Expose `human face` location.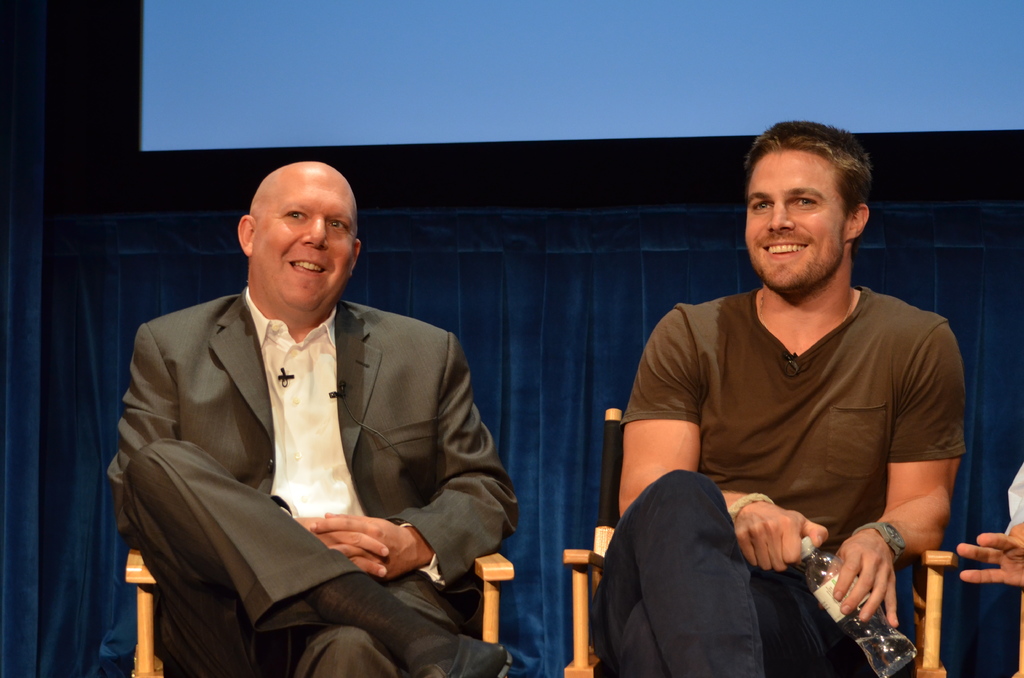
Exposed at 745, 147, 850, 293.
